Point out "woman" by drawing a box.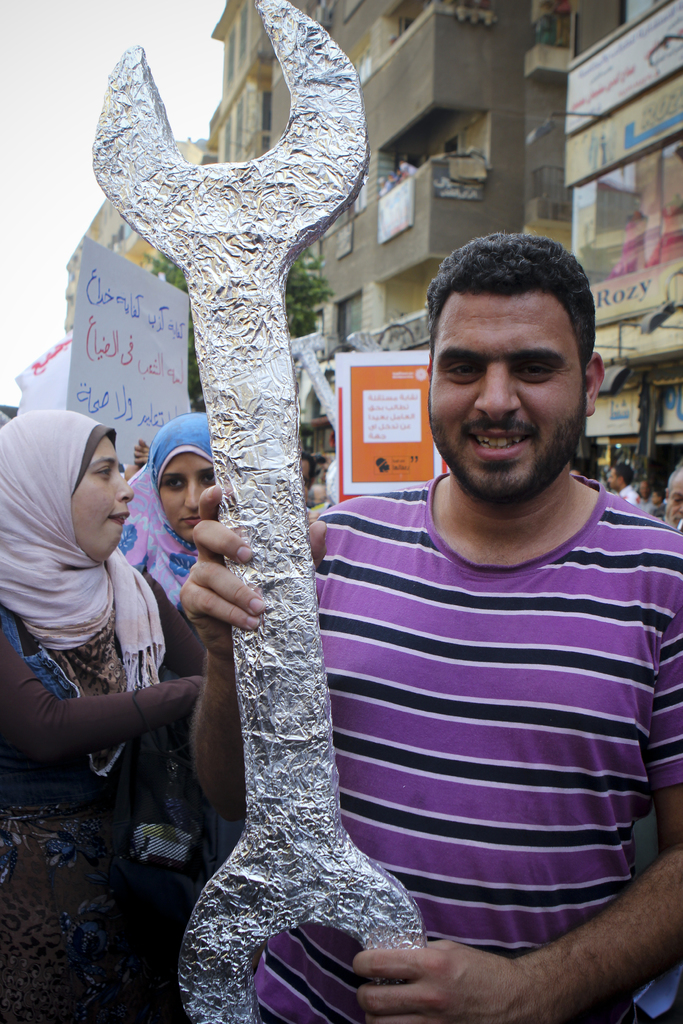
122, 407, 213, 604.
